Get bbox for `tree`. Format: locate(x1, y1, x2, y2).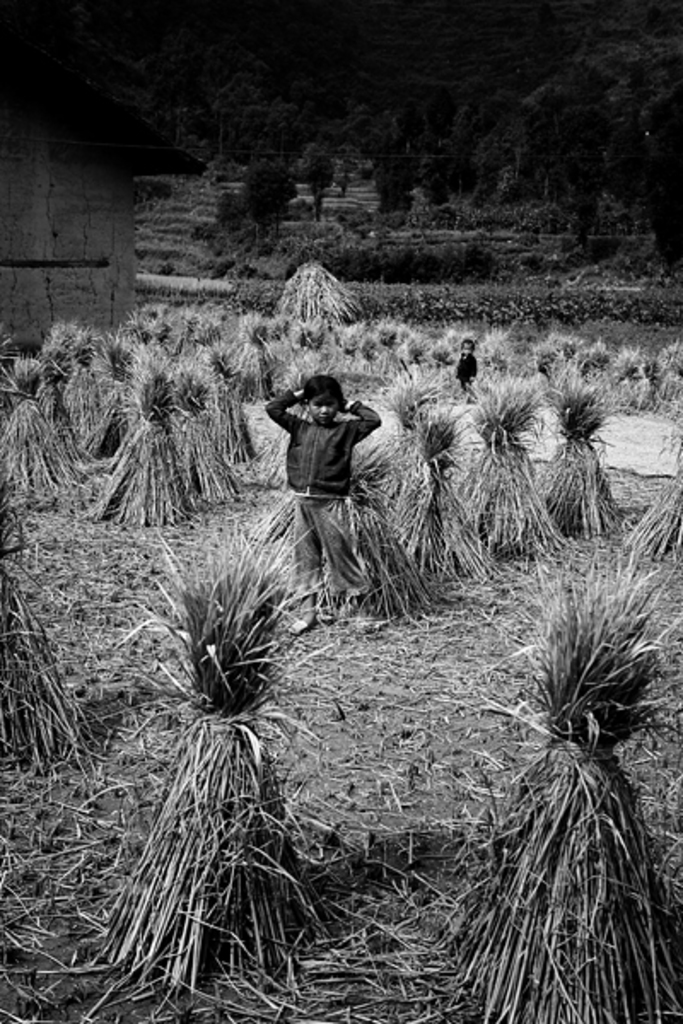
locate(514, 0, 674, 287).
